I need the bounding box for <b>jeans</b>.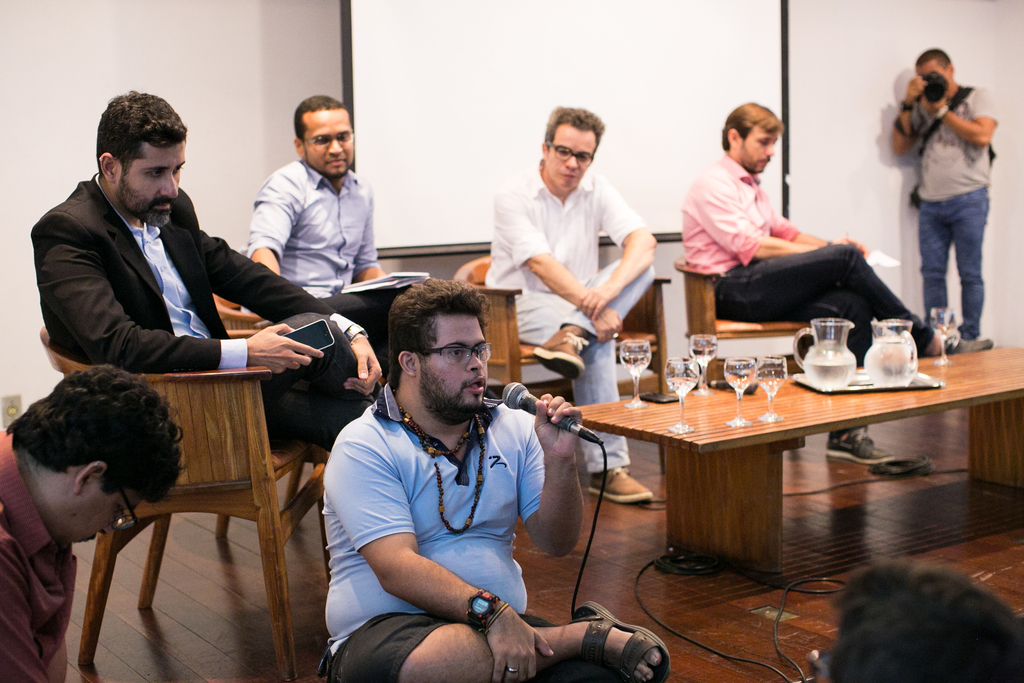
Here it is: (x1=493, y1=262, x2=658, y2=471).
